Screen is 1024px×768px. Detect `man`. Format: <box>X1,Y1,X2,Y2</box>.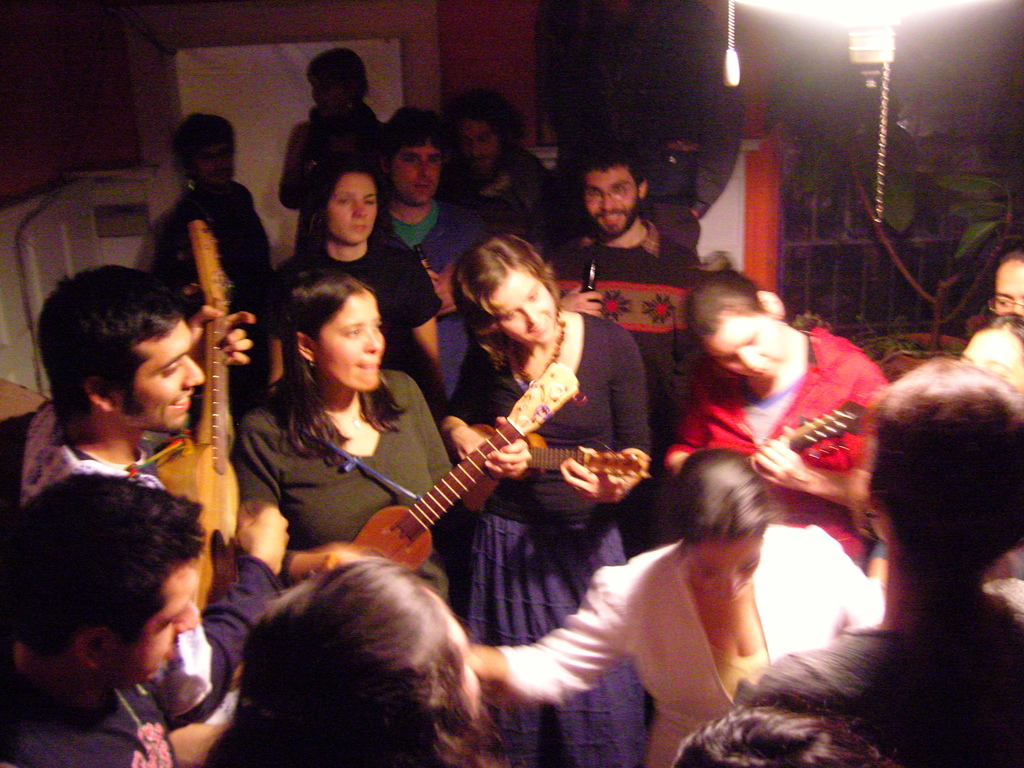
<box>148,109,273,309</box>.
